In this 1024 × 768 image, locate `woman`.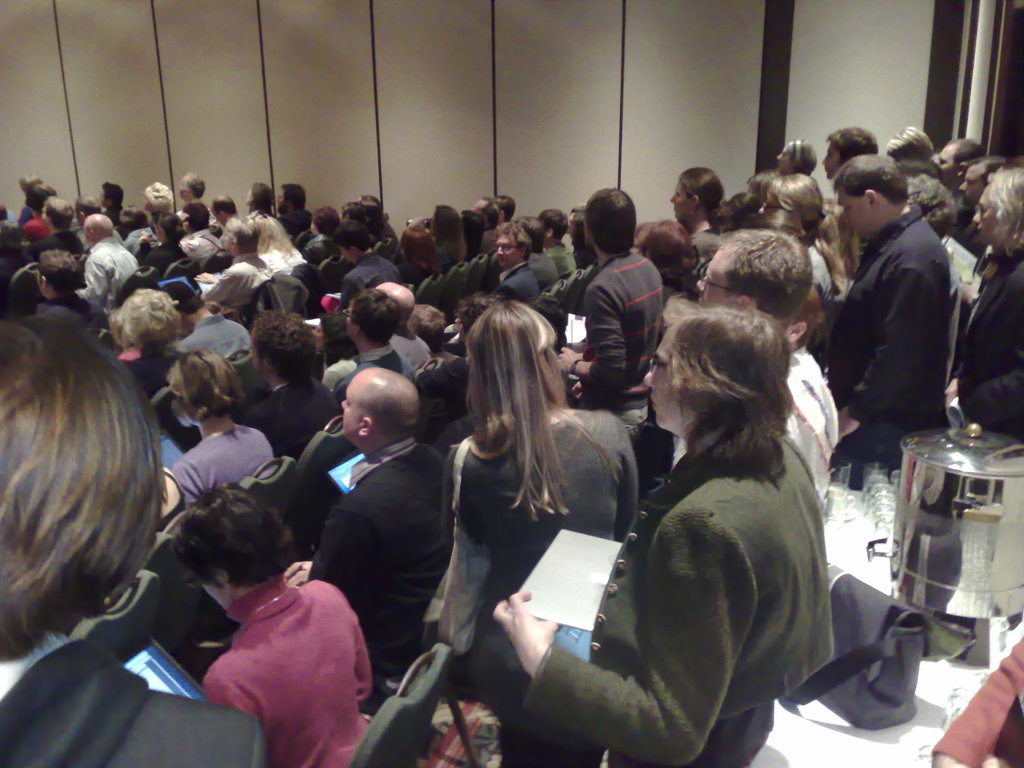
Bounding box: 170, 344, 276, 511.
